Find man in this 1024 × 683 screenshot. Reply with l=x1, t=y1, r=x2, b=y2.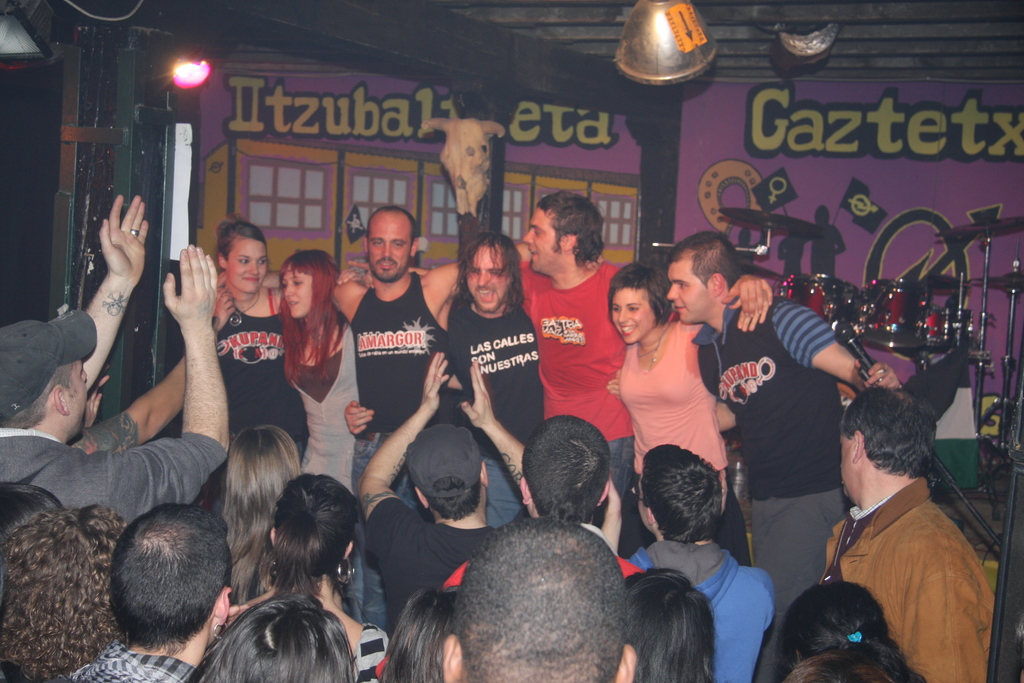
l=330, t=204, r=531, b=627.
